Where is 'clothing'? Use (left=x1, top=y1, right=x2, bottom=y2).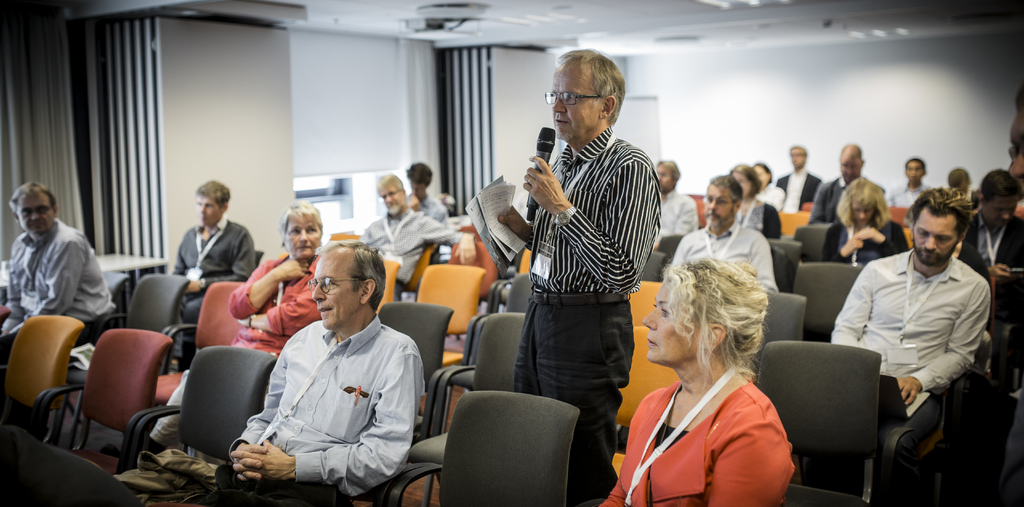
(left=884, top=178, right=935, bottom=208).
